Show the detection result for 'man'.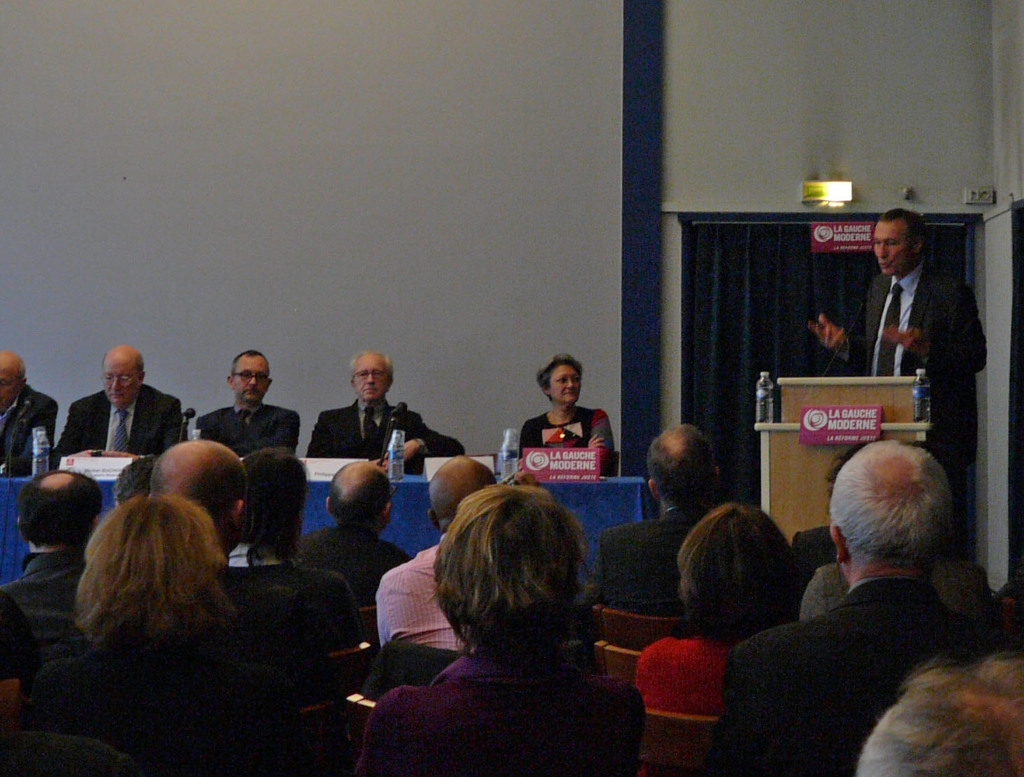
bbox=(809, 206, 988, 491).
